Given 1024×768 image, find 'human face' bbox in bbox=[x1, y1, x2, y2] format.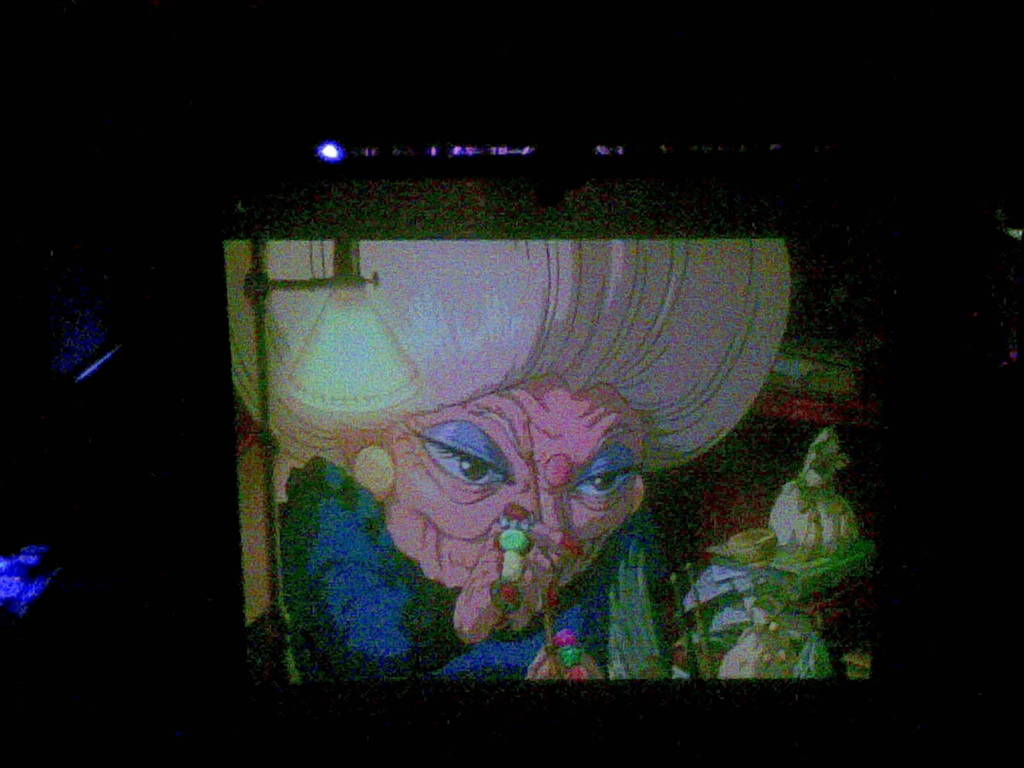
bbox=[391, 374, 646, 632].
